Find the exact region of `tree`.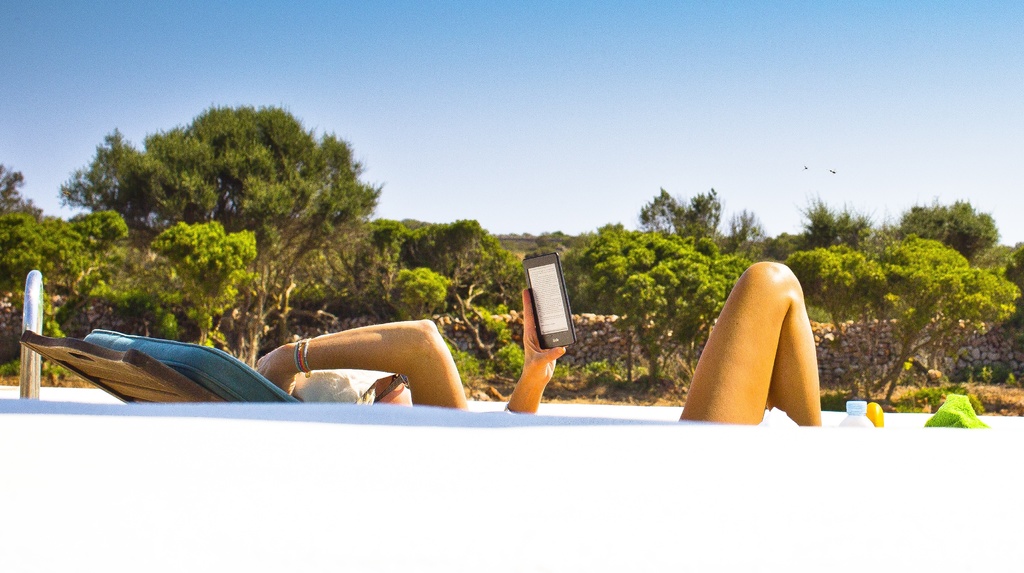
Exact region: [68, 98, 406, 310].
